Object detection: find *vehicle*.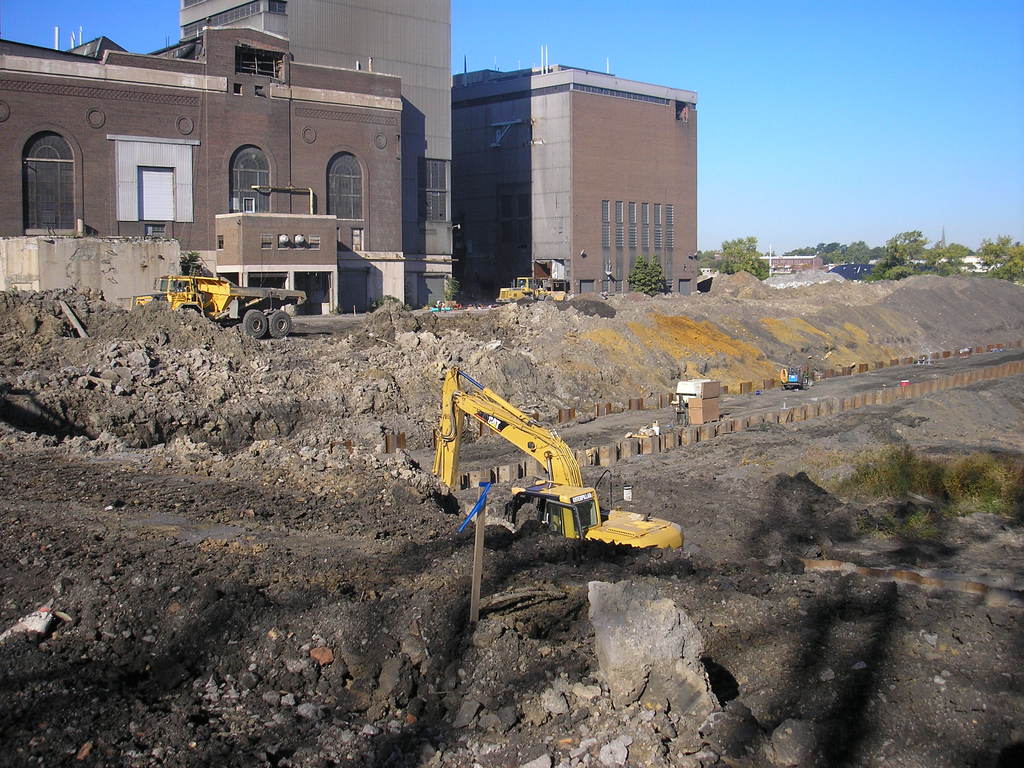
{"x1": 490, "y1": 274, "x2": 567, "y2": 319}.
